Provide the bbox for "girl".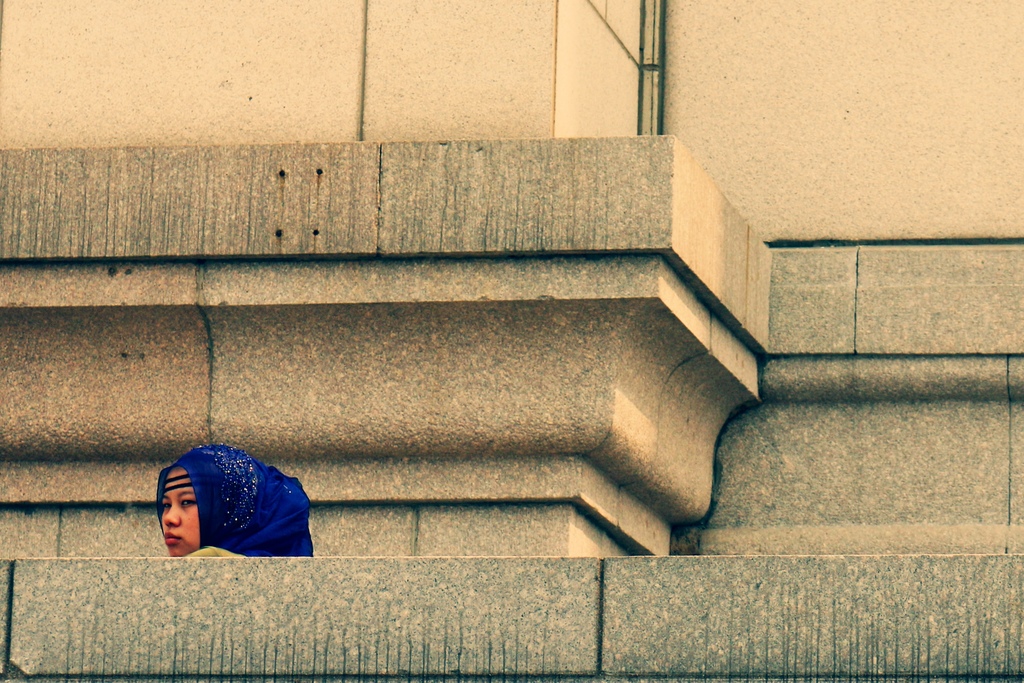
box(152, 440, 318, 561).
